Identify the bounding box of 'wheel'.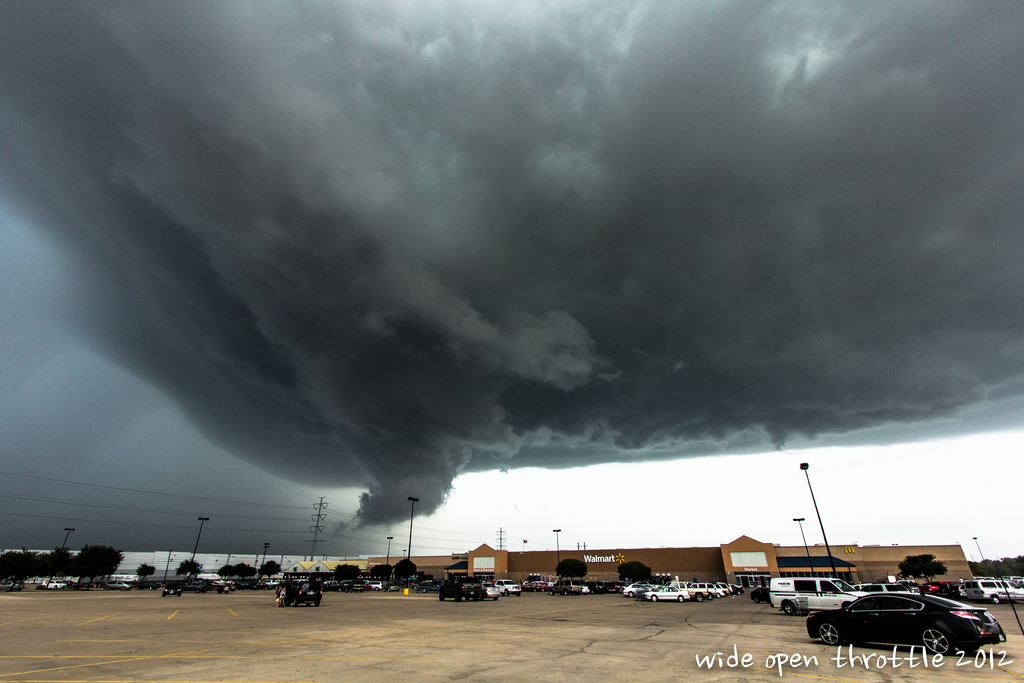
[816, 623, 836, 644].
